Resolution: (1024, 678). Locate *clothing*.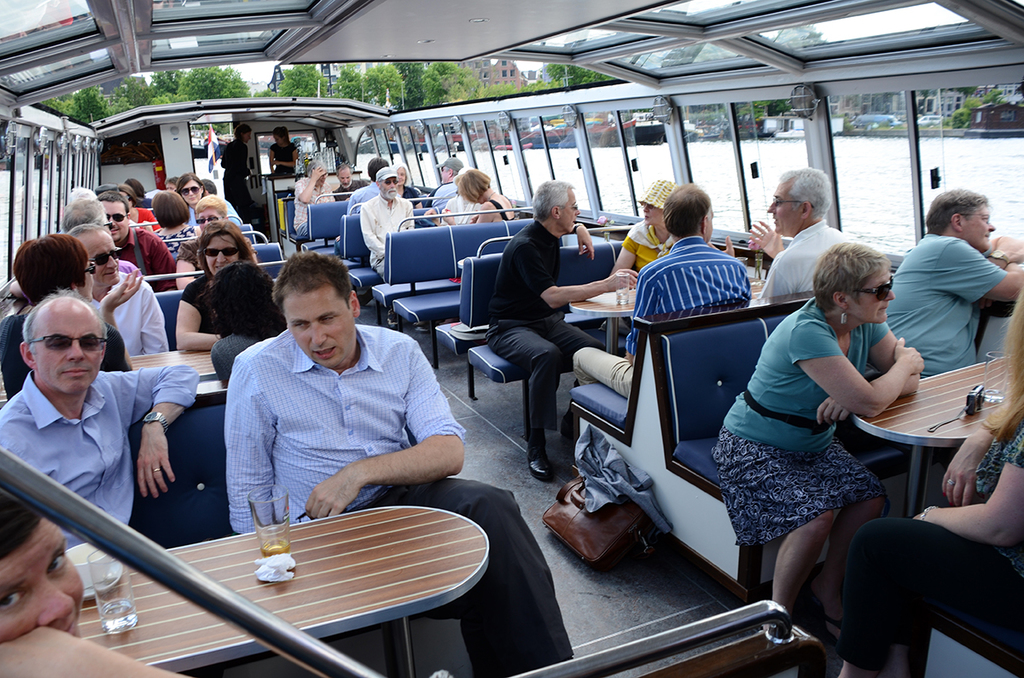
left=732, top=295, right=916, bottom=565.
